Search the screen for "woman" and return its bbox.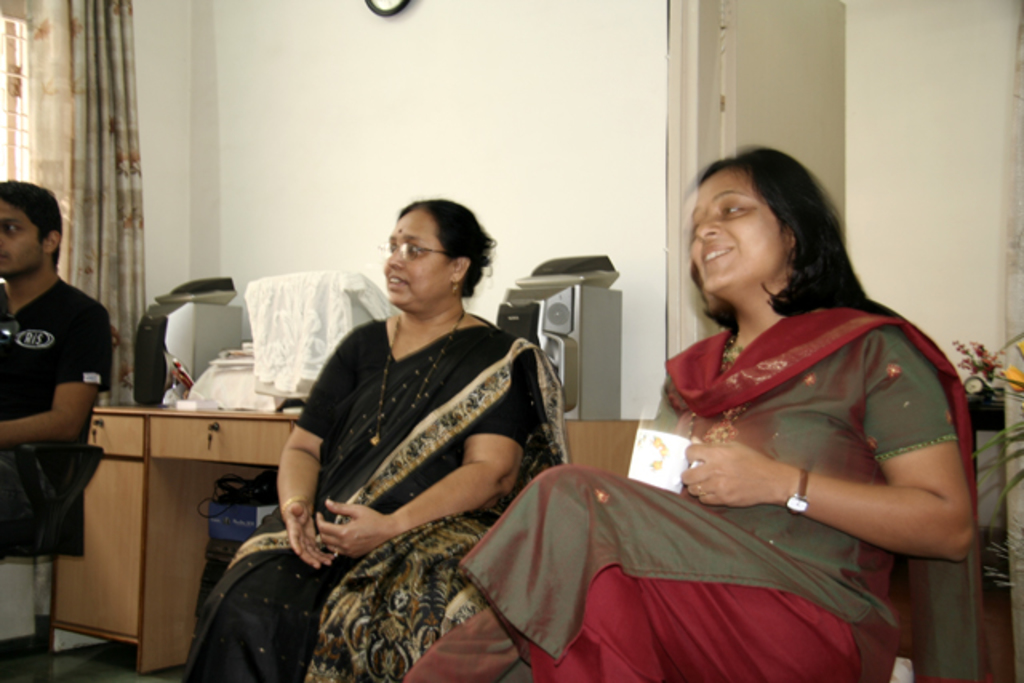
Found: detection(384, 144, 997, 681).
